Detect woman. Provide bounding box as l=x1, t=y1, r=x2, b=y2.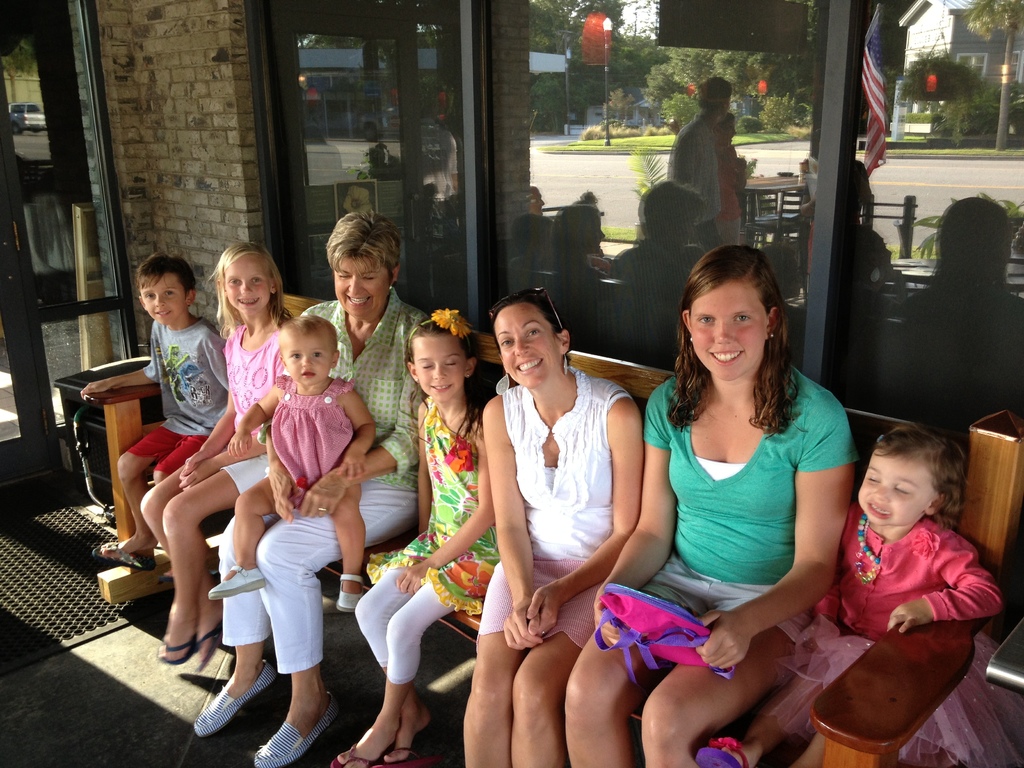
l=615, t=240, r=867, b=703.
